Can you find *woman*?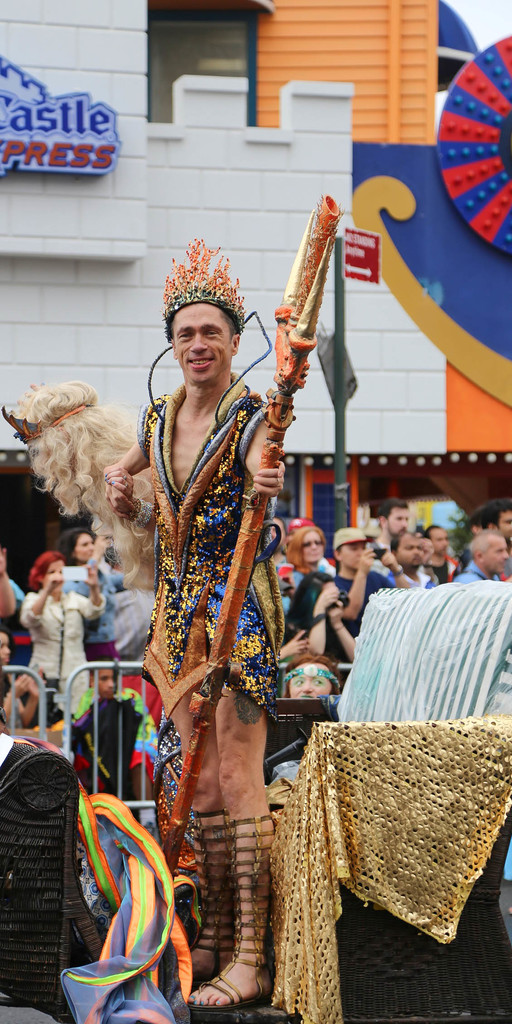
Yes, bounding box: {"x1": 19, "y1": 548, "x2": 106, "y2": 699}.
